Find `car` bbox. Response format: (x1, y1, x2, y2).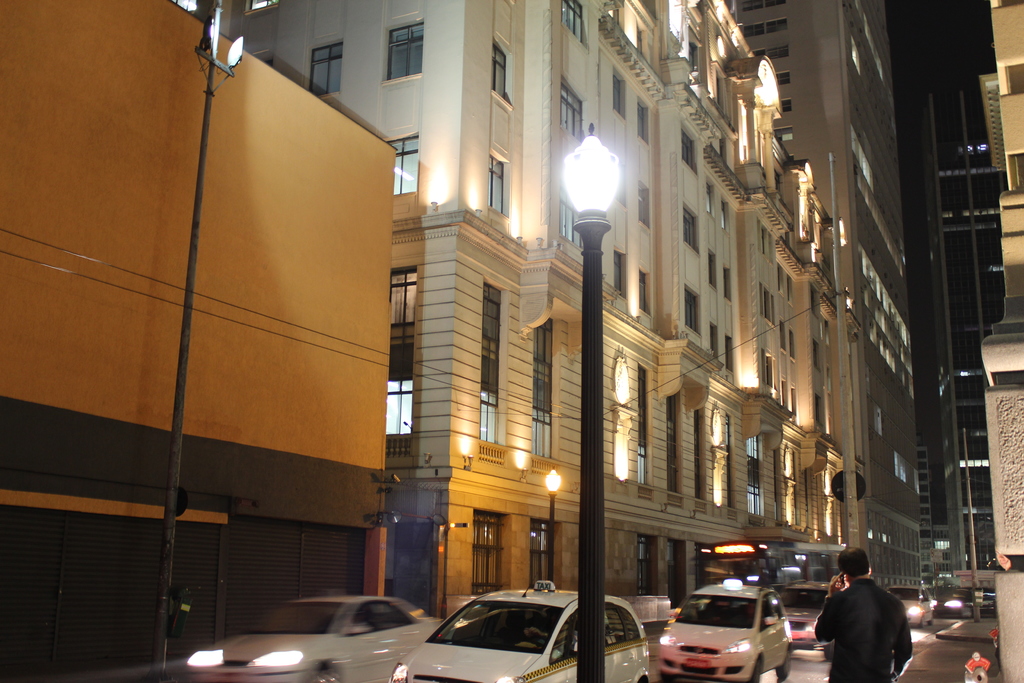
(653, 578, 799, 682).
